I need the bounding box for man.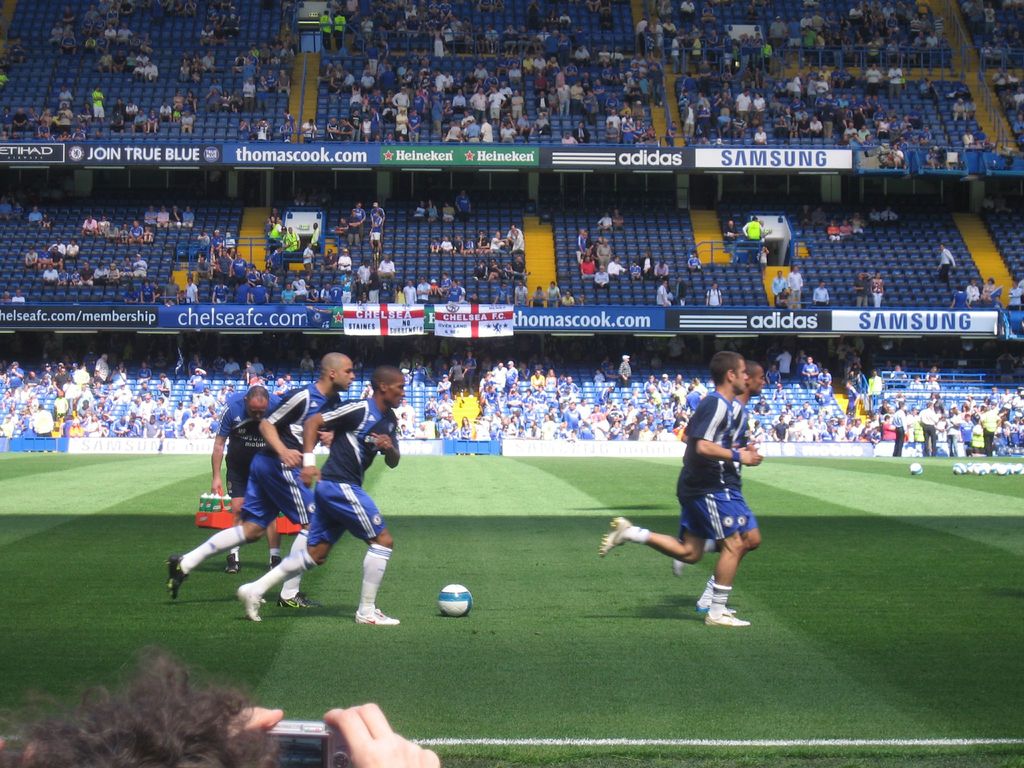
Here it is: [x1=348, y1=208, x2=362, y2=249].
